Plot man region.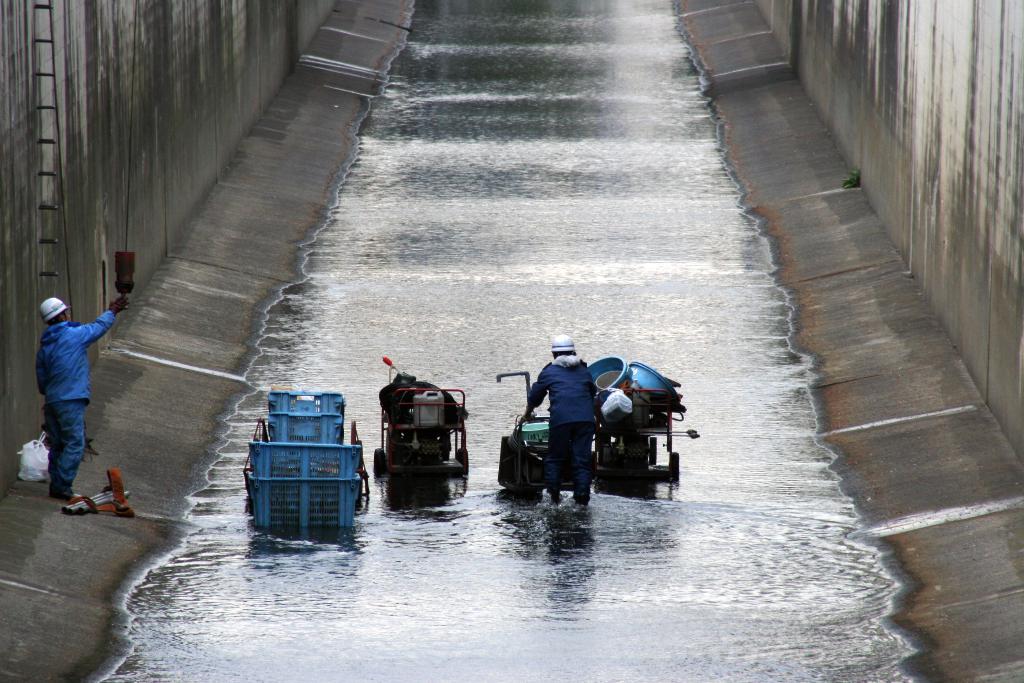
Plotted at [35,293,127,496].
